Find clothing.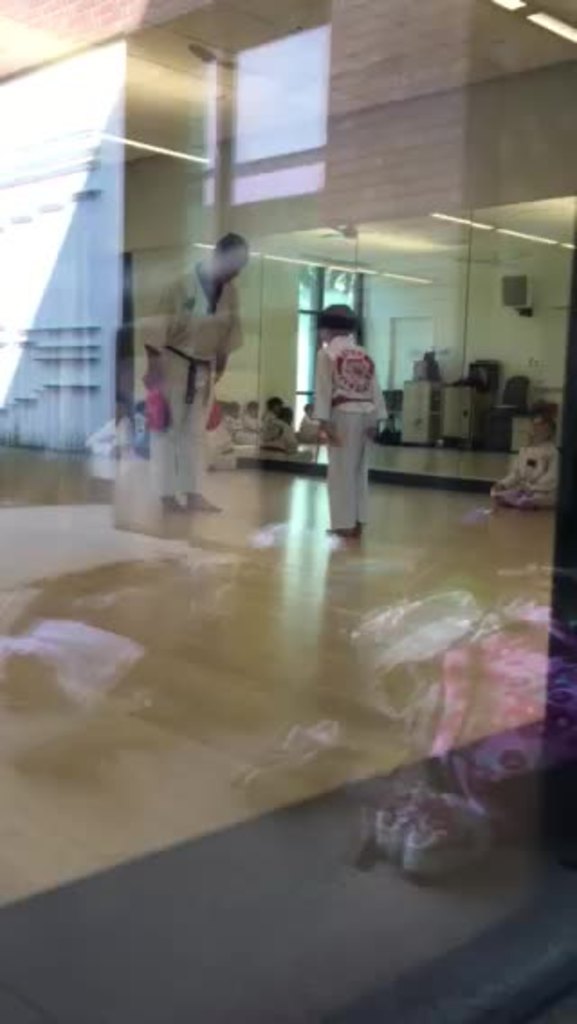
x1=139 y1=261 x2=249 y2=492.
